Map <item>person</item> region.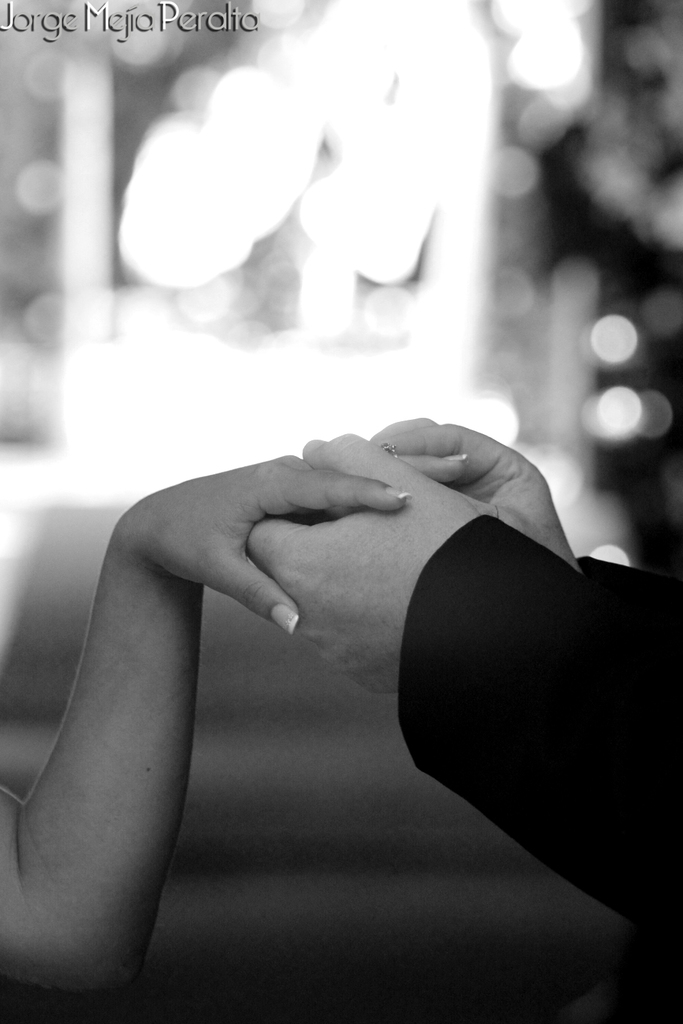
Mapped to <box>251,417,682,1015</box>.
